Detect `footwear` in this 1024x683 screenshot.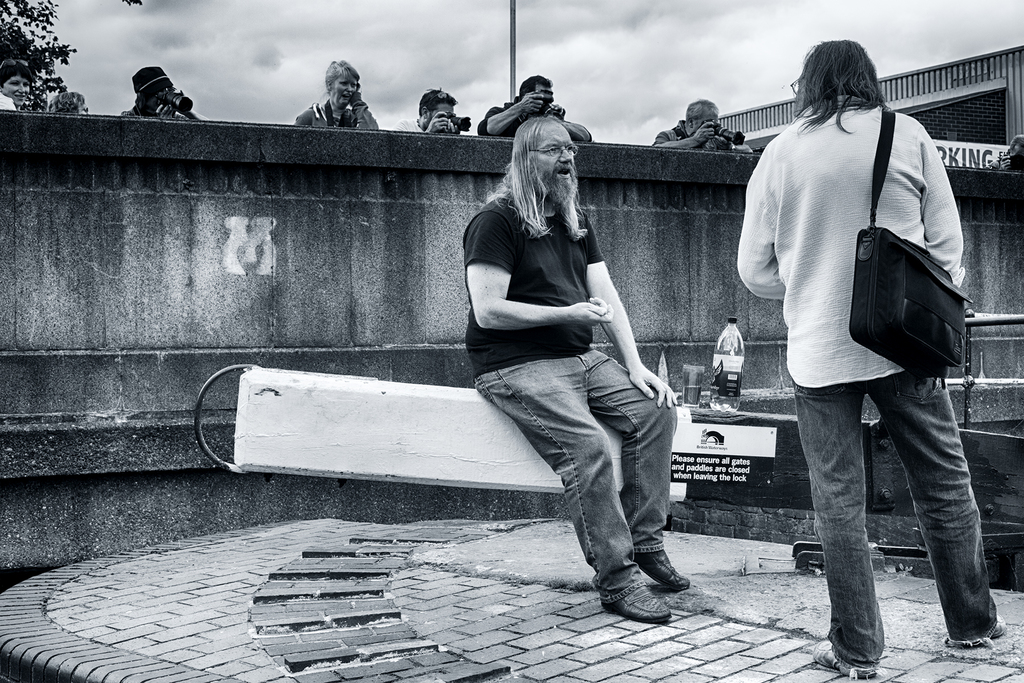
Detection: pyautogui.locateOnScreen(812, 646, 876, 682).
